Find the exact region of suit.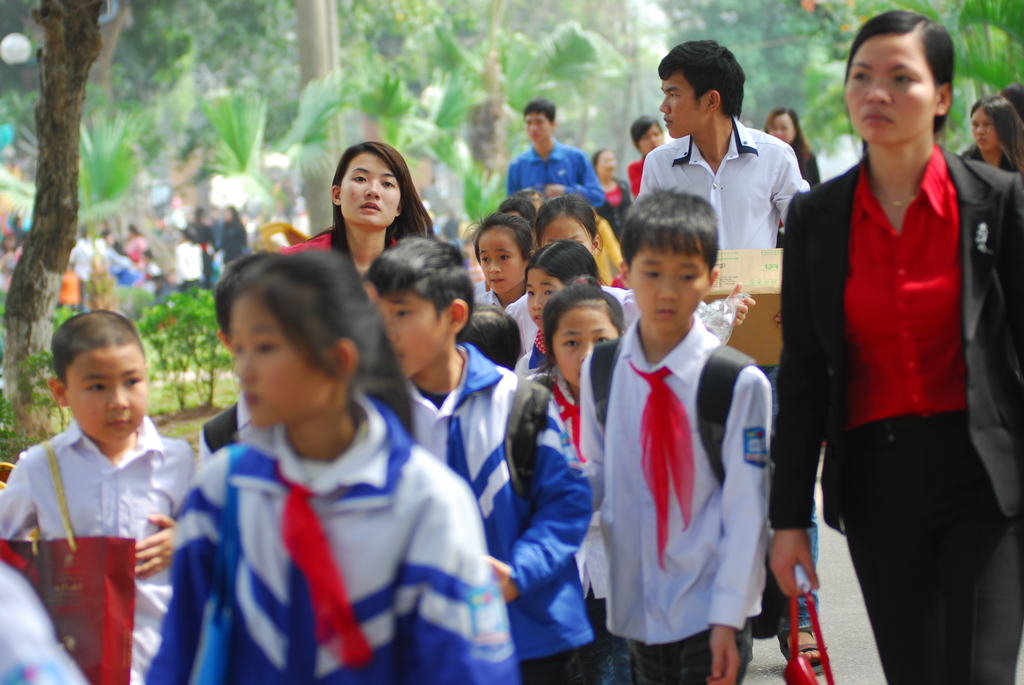
Exact region: crop(764, 154, 1023, 684).
